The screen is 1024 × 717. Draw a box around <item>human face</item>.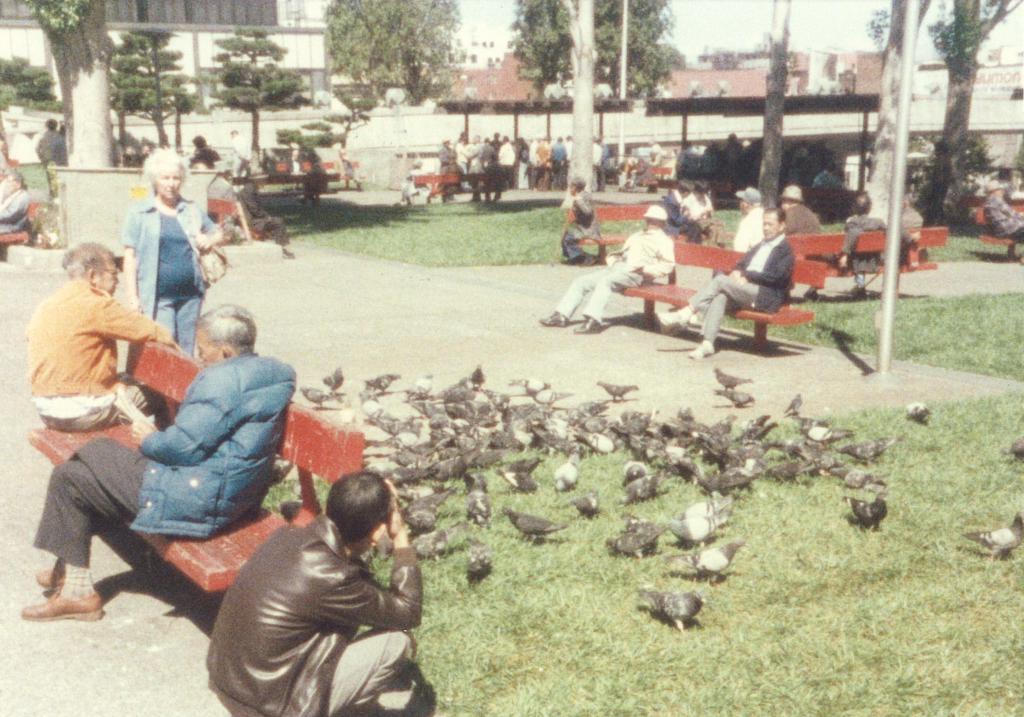
(198,326,223,366).
